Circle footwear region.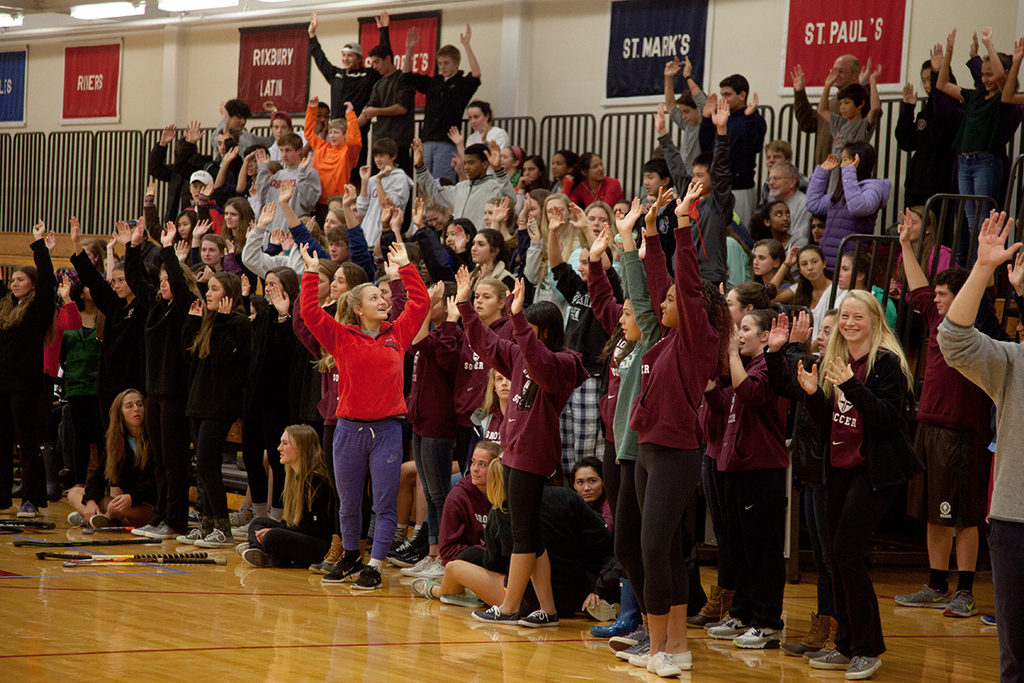
Region: bbox=(703, 587, 737, 628).
